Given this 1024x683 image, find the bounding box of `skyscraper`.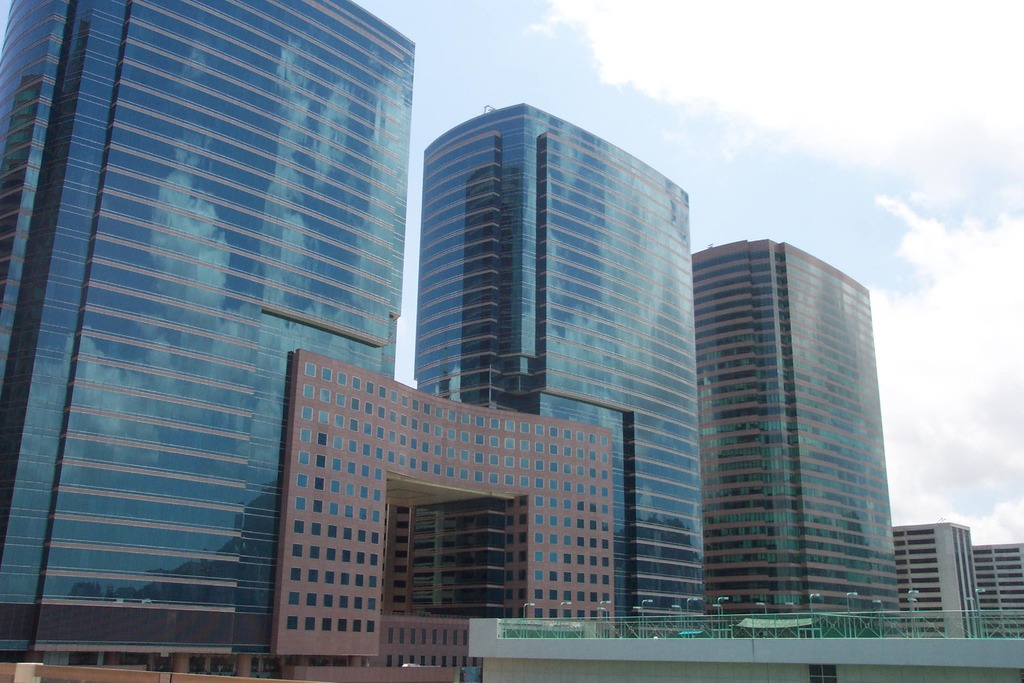
l=426, t=88, r=712, b=619.
